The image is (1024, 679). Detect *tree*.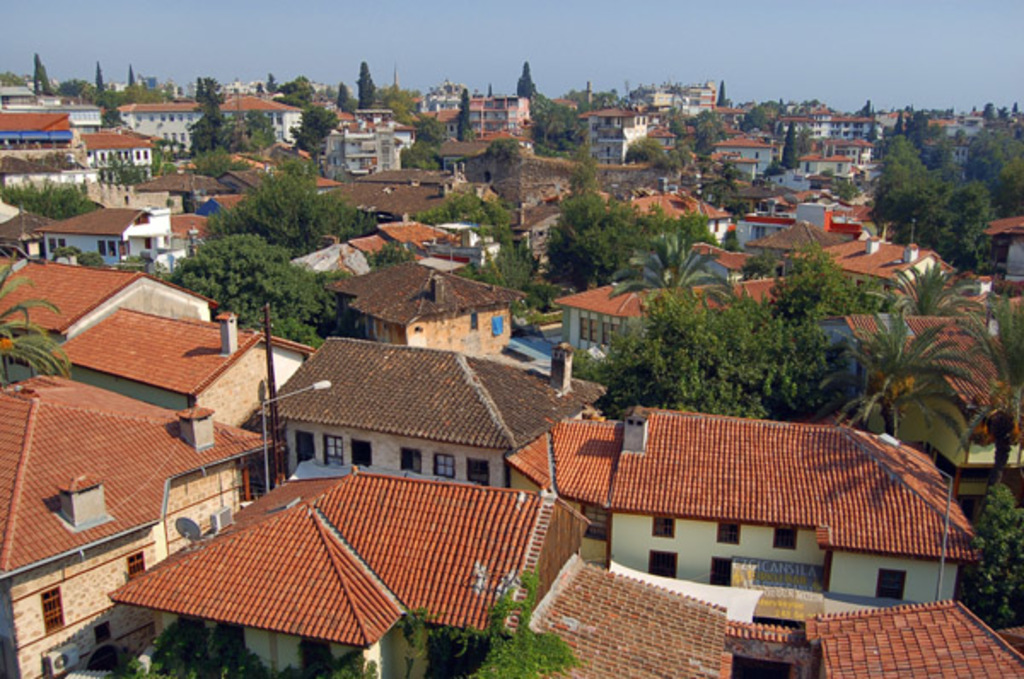
Detection: {"left": 367, "top": 239, "right": 422, "bottom": 271}.
